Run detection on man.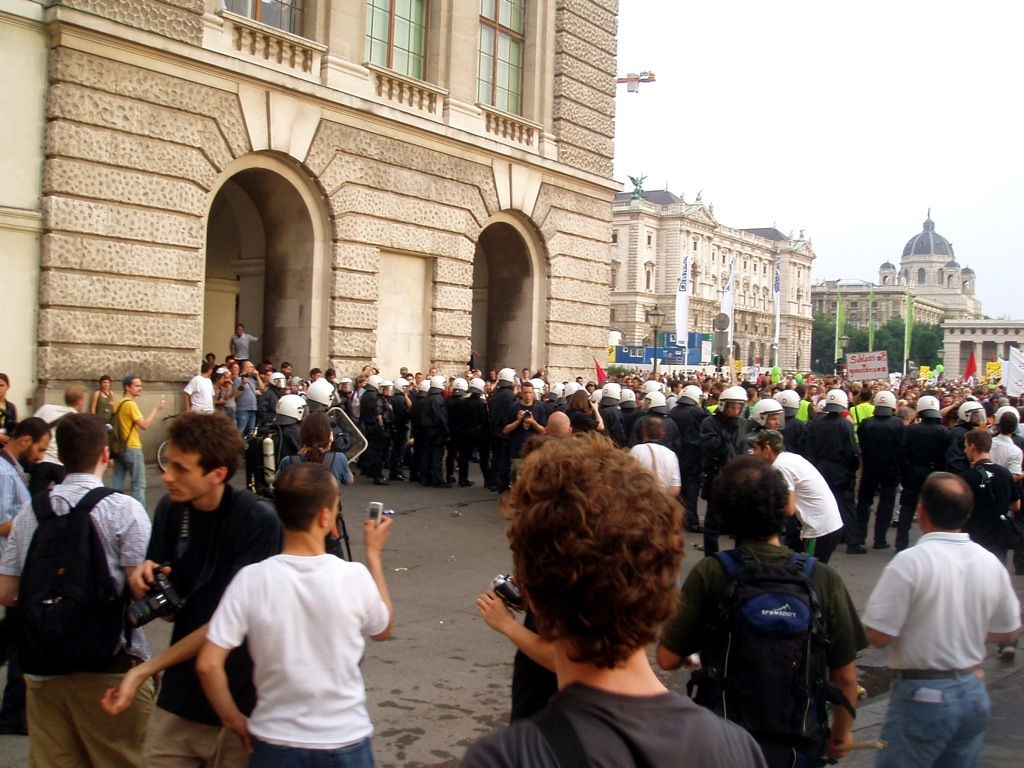
Result: (x1=861, y1=471, x2=1019, y2=767).
